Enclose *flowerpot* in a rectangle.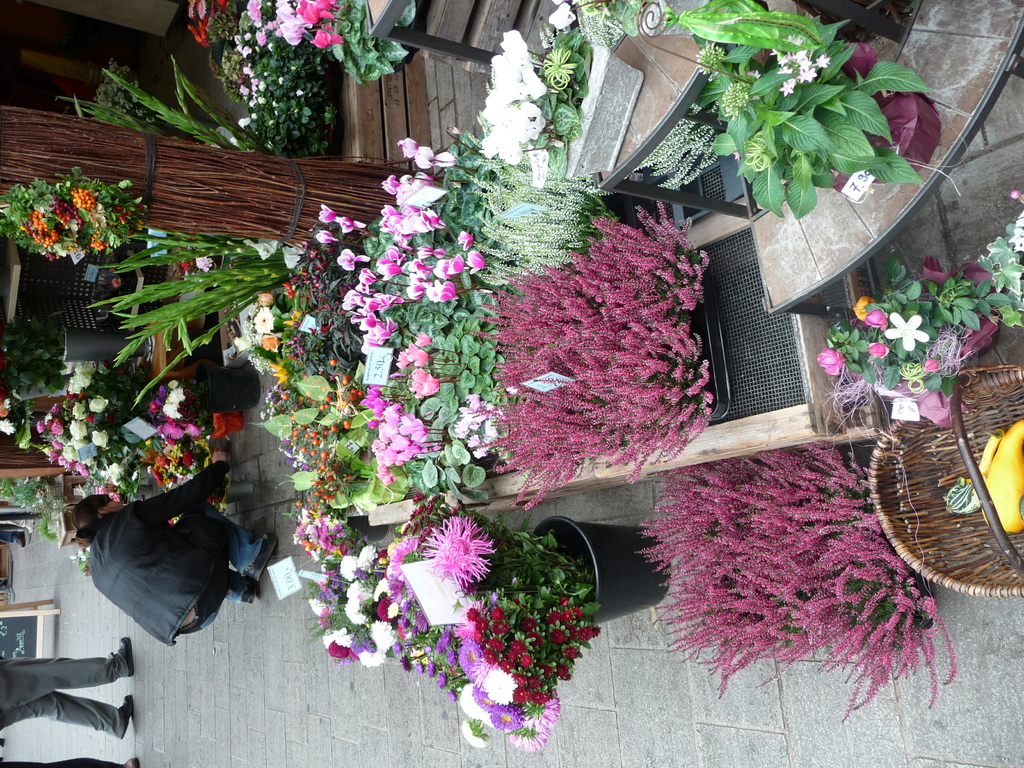
detection(188, 358, 260, 420).
